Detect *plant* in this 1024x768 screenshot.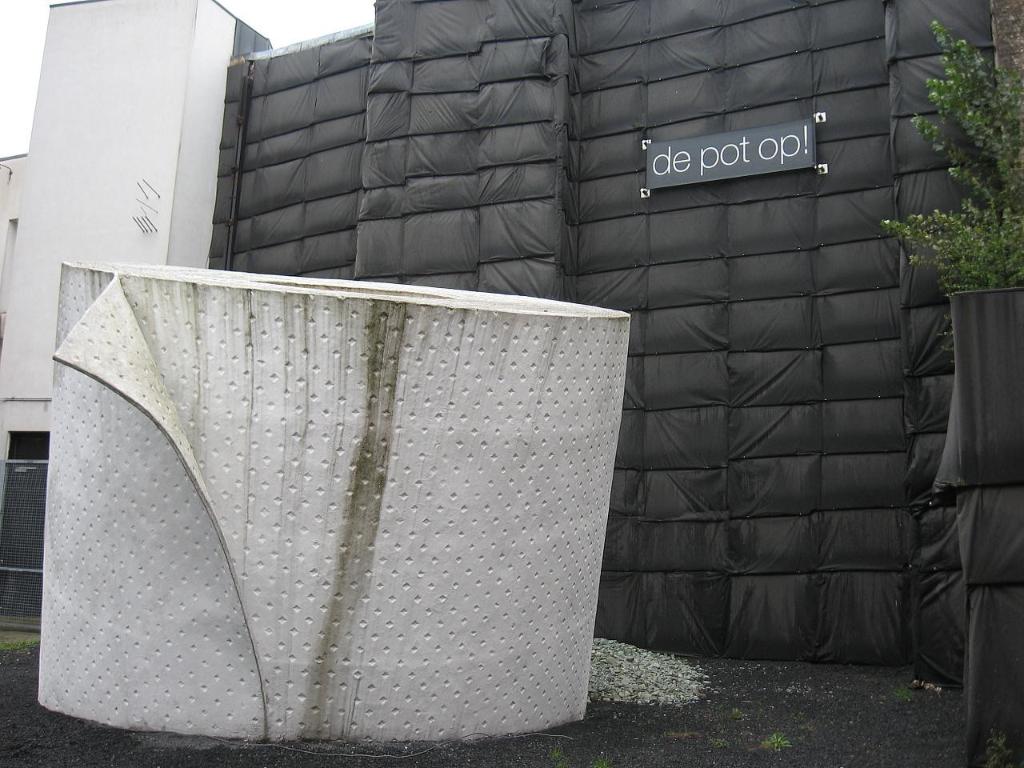
Detection: [x1=763, y1=733, x2=791, y2=751].
